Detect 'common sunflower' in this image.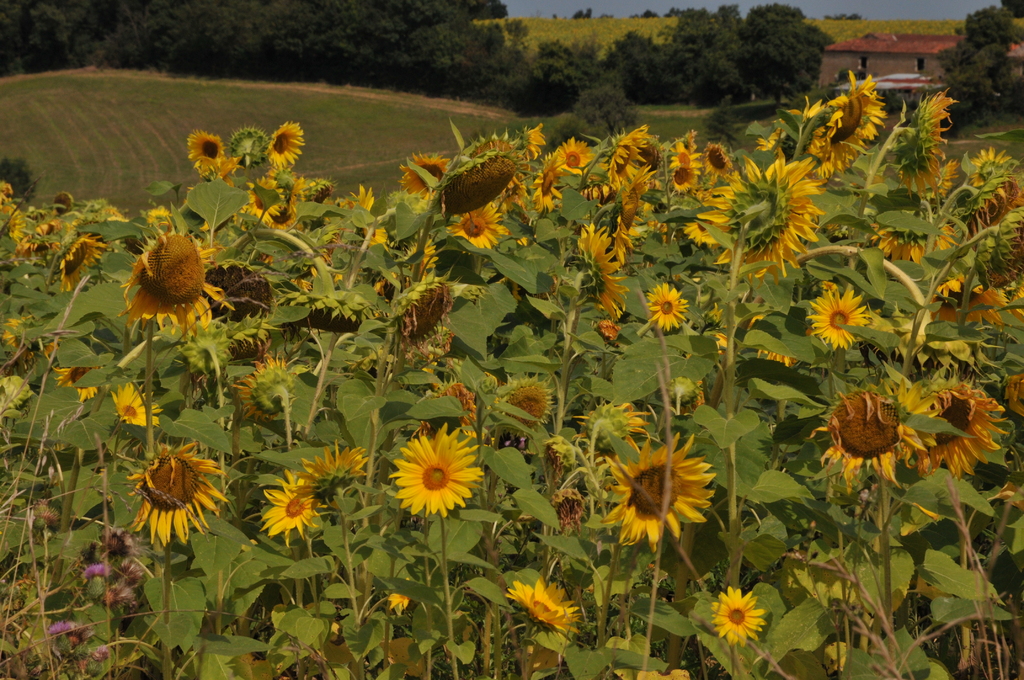
Detection: 196 135 230 170.
